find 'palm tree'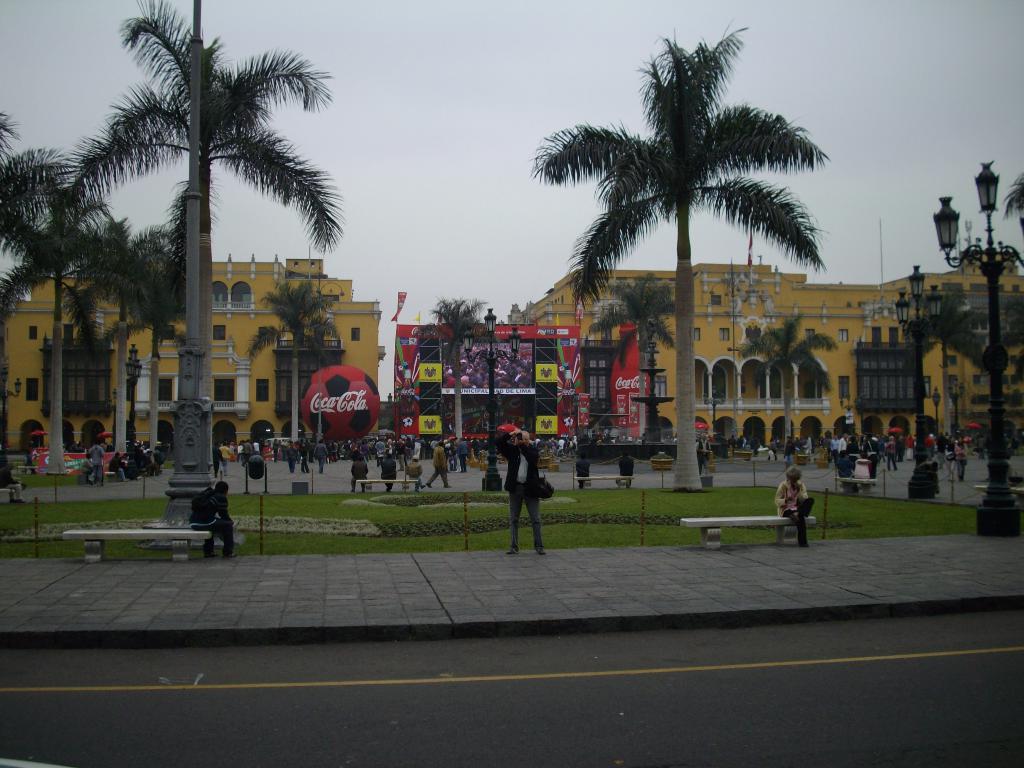
detection(65, 220, 191, 470)
